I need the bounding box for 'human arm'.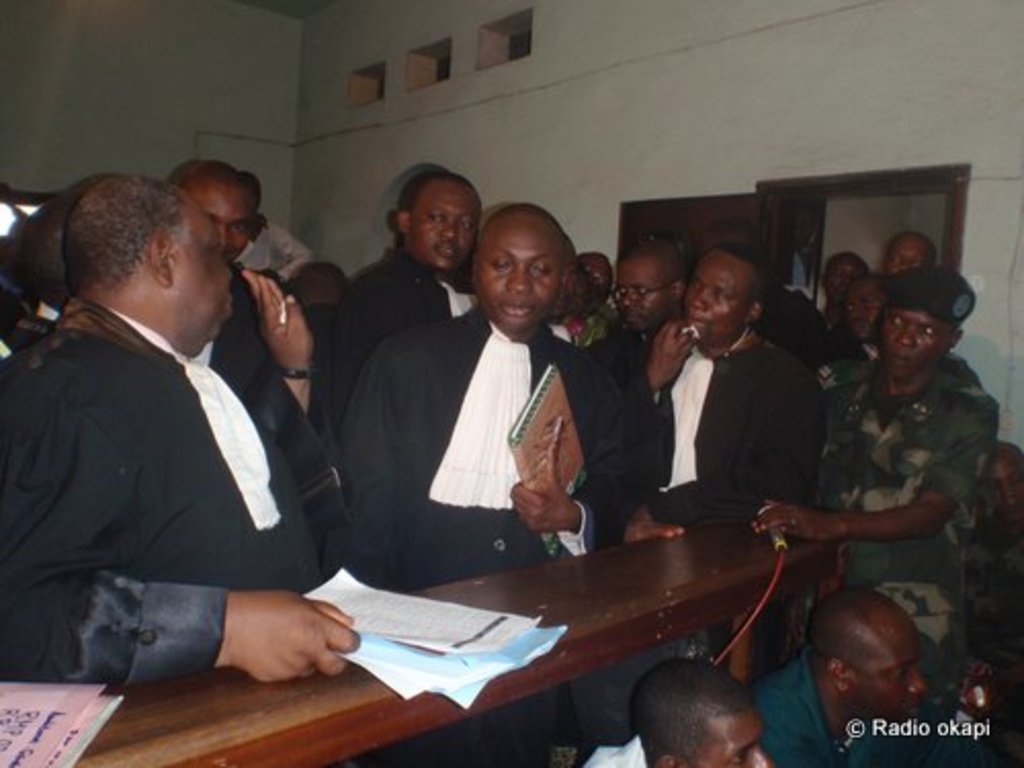
Here it is: bbox=[641, 309, 700, 391].
